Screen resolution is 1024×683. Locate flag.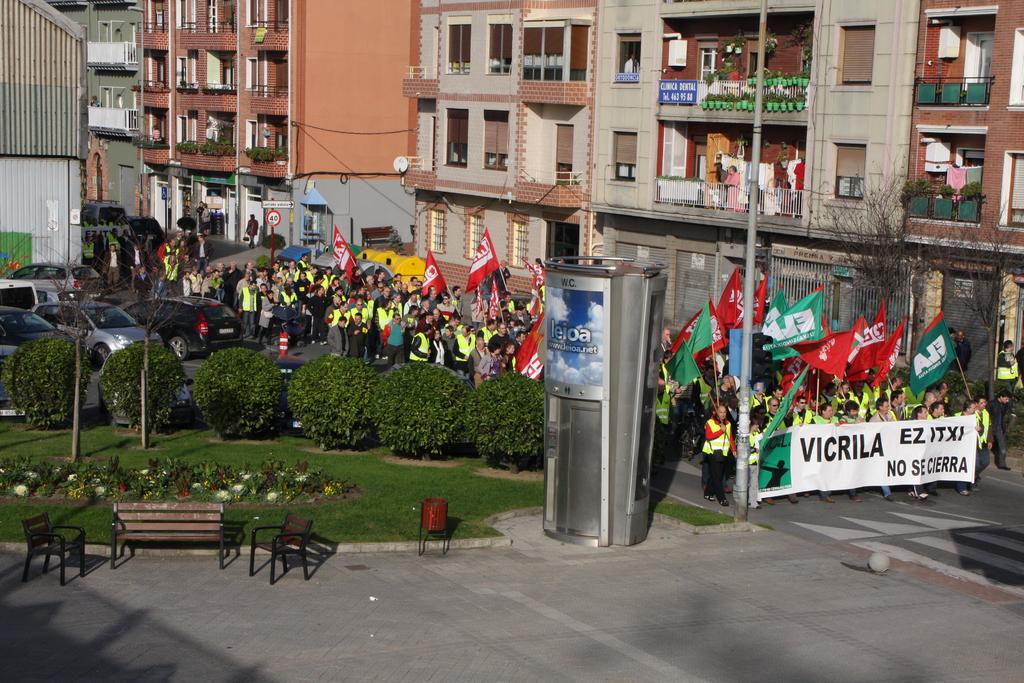
<region>776, 280, 827, 359</region>.
